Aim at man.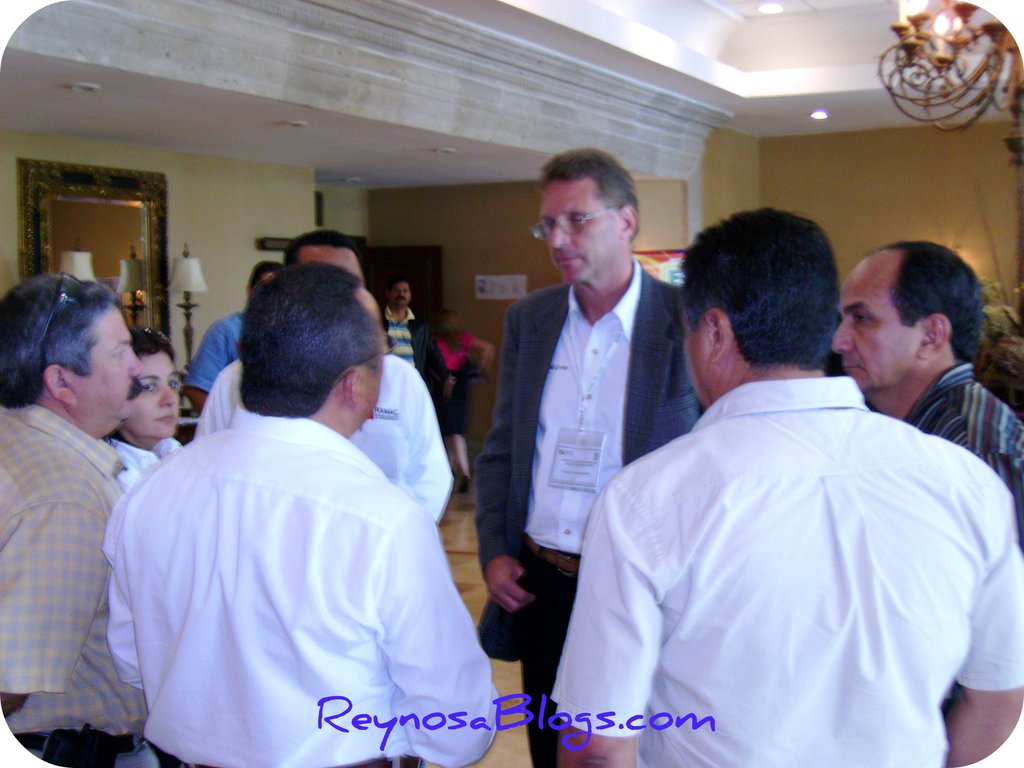
Aimed at select_region(0, 274, 147, 767).
